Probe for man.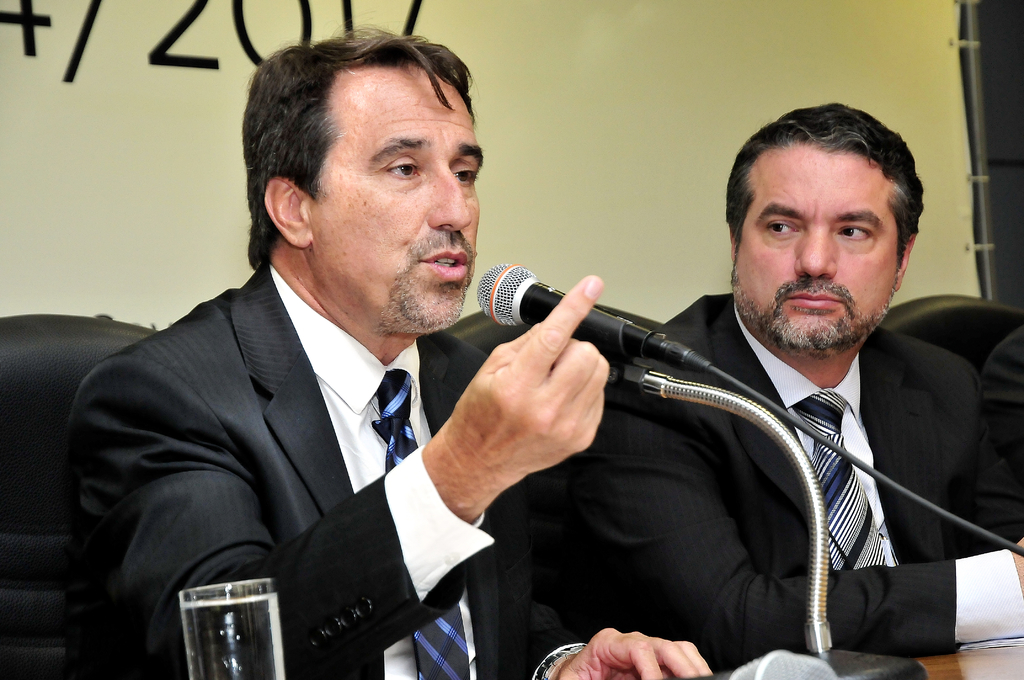
Probe result: 72, 30, 606, 678.
